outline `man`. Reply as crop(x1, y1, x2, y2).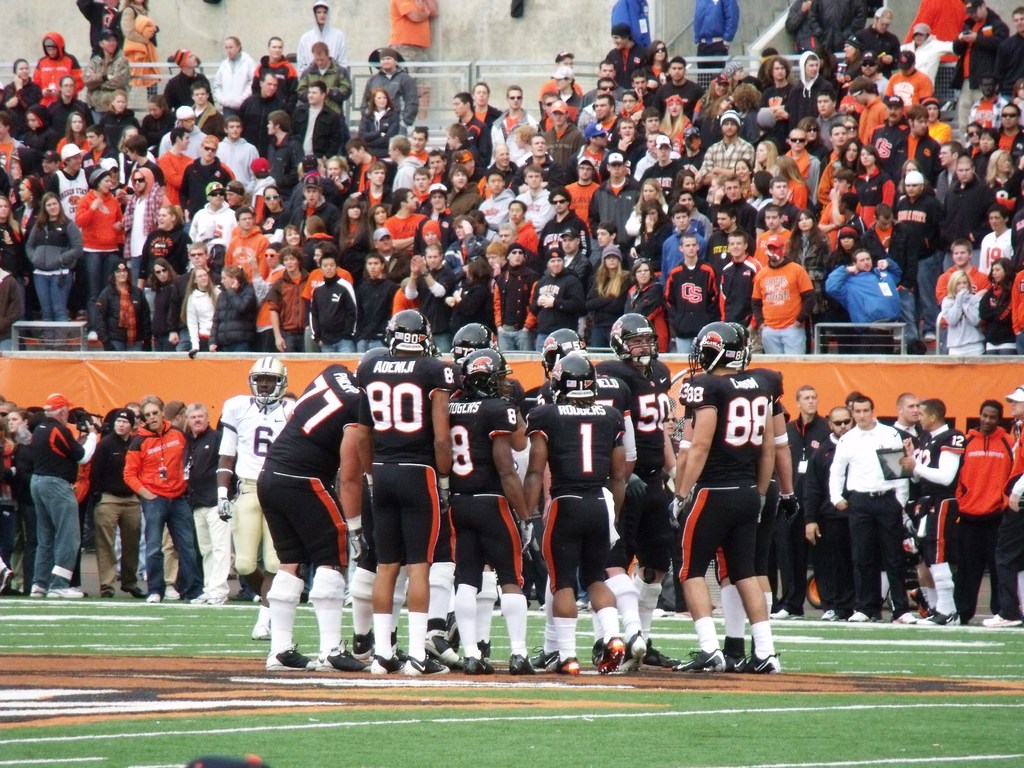
crop(932, 244, 986, 305).
